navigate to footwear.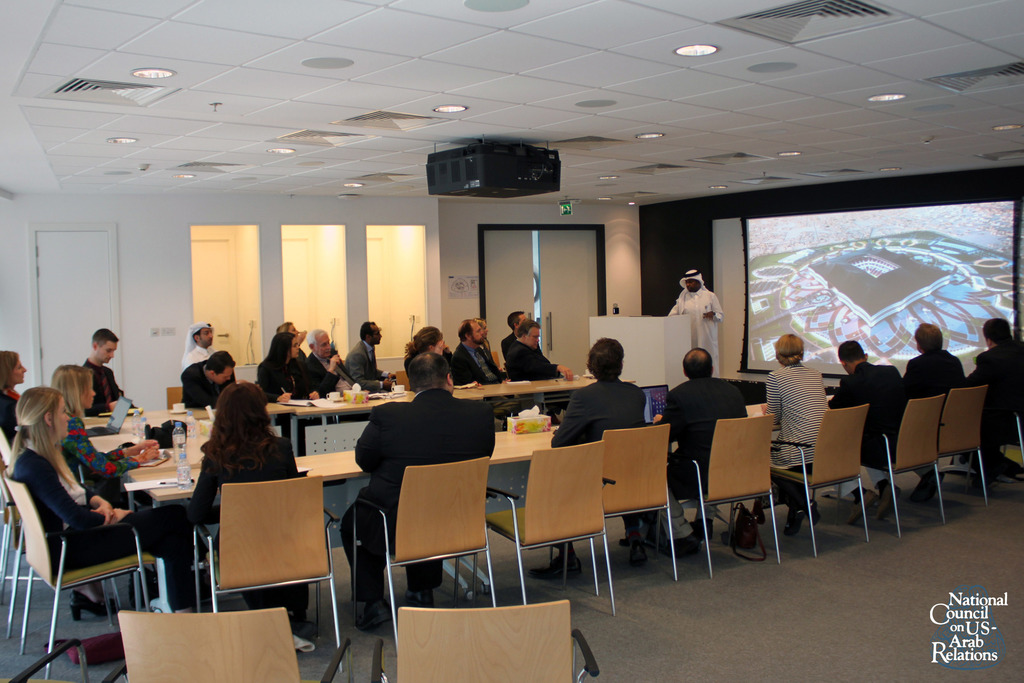
Navigation target: box=[781, 502, 801, 538].
